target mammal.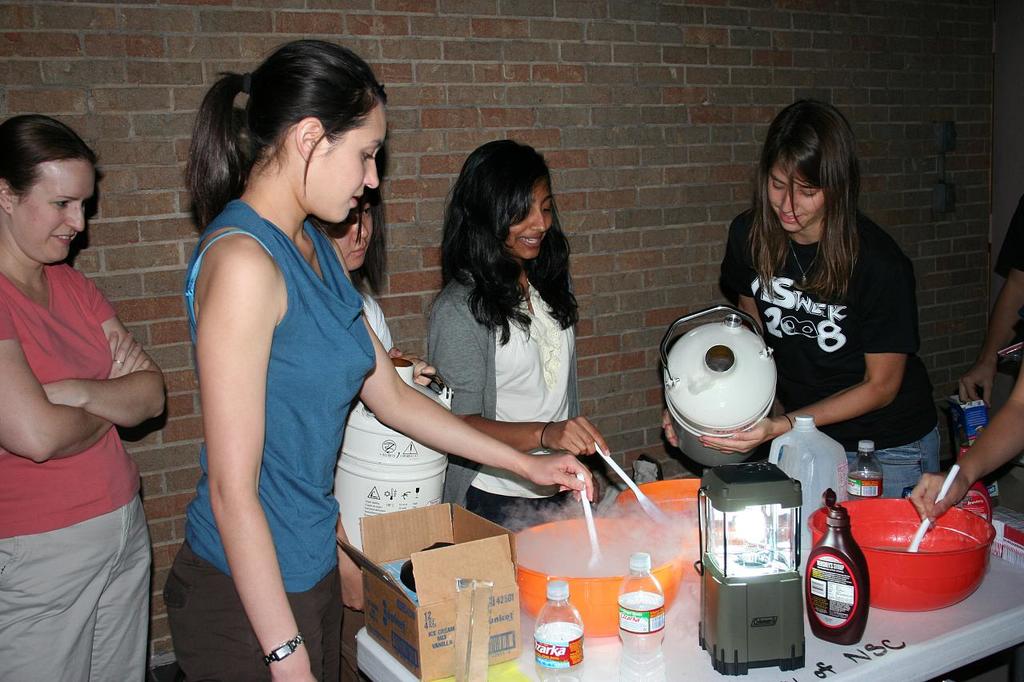
Target region: <box>959,195,1023,483</box>.
